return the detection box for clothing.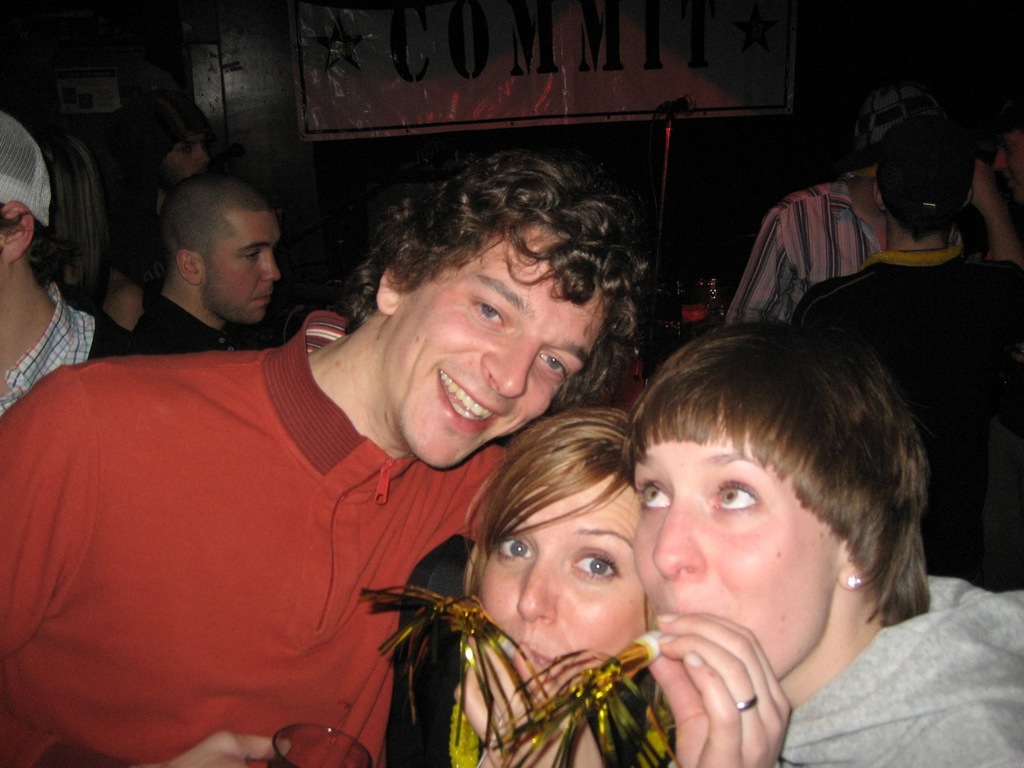
791 240 1018 588.
